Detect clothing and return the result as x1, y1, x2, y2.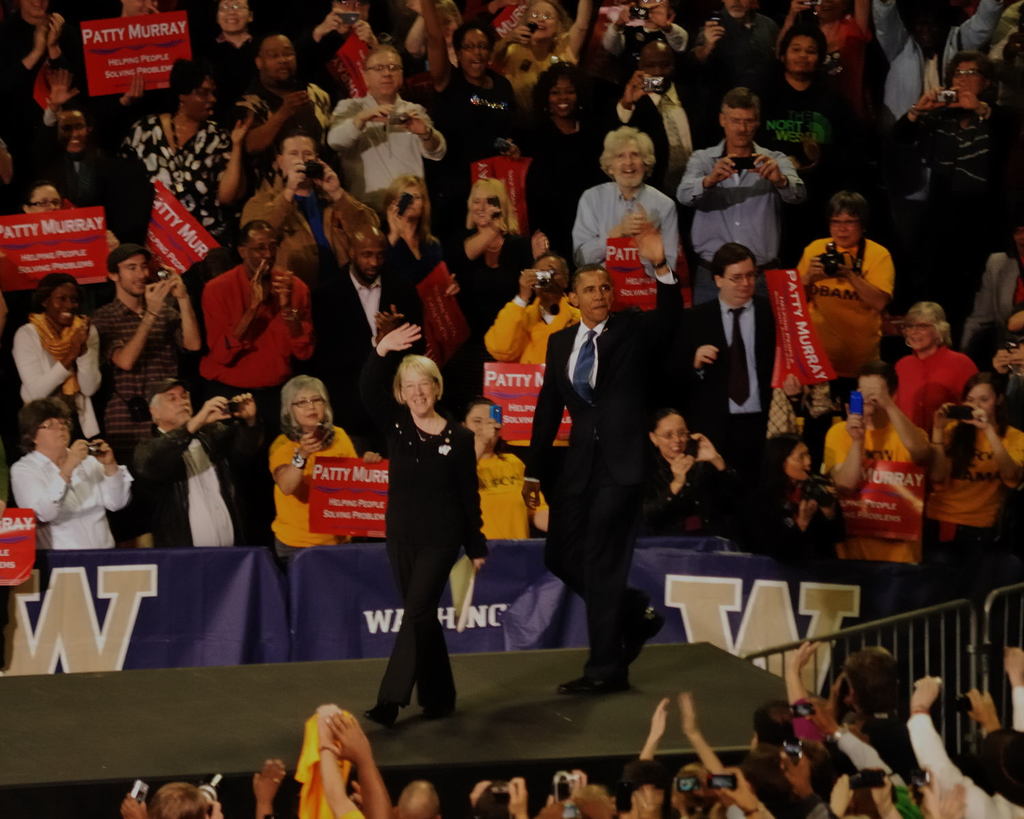
260, 415, 360, 560.
